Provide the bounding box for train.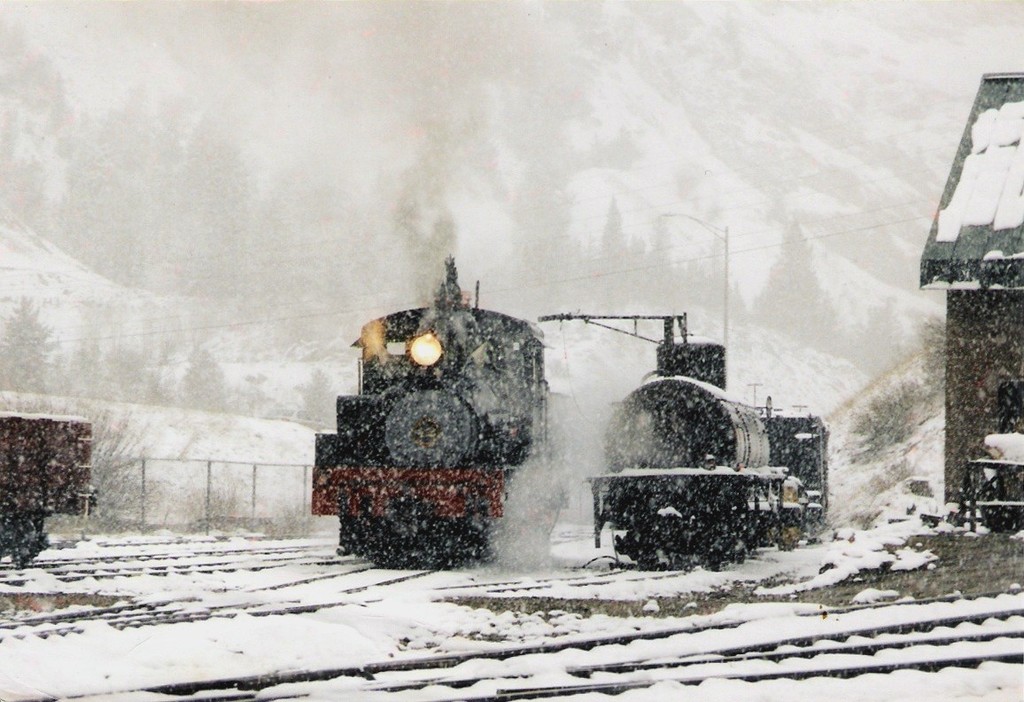
select_region(301, 298, 557, 575).
